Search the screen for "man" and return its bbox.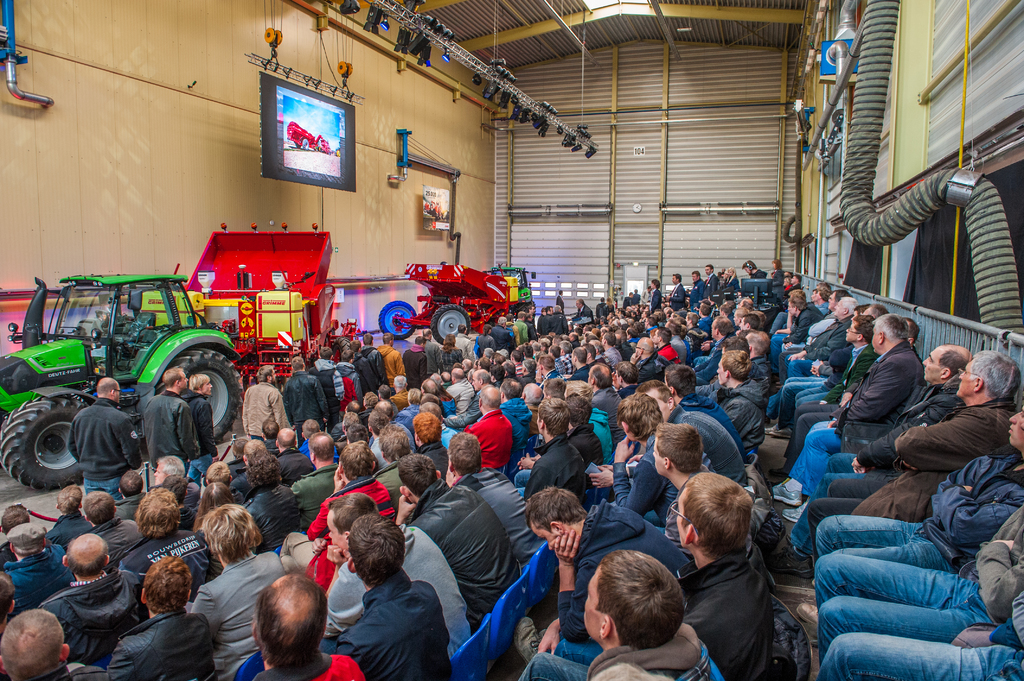
Found: (551,307,567,335).
